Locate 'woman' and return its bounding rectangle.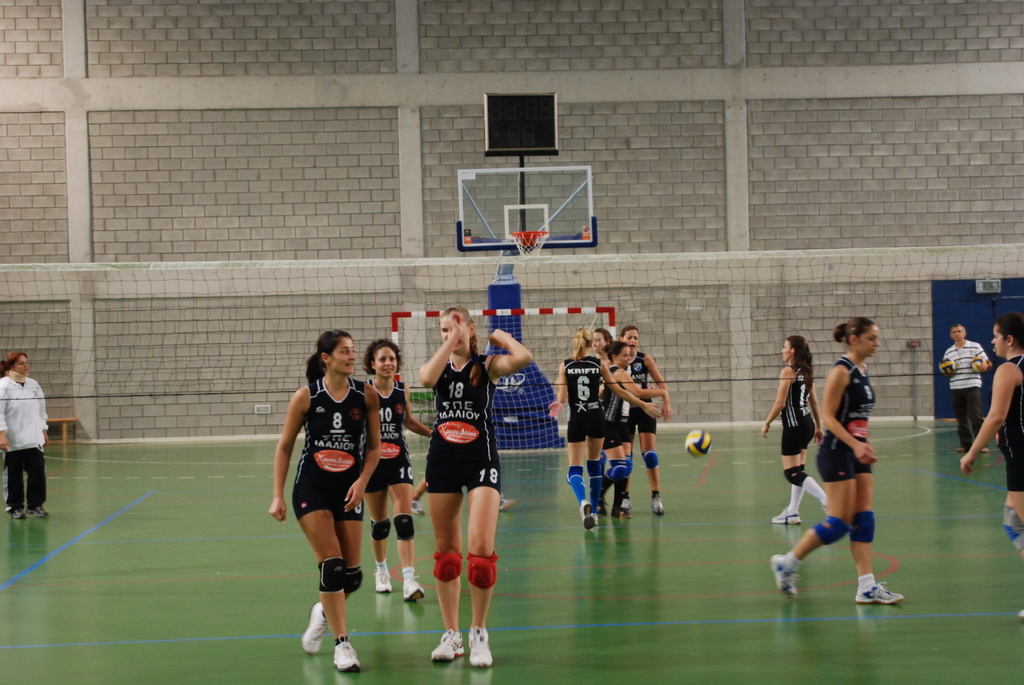
(557, 330, 660, 533).
